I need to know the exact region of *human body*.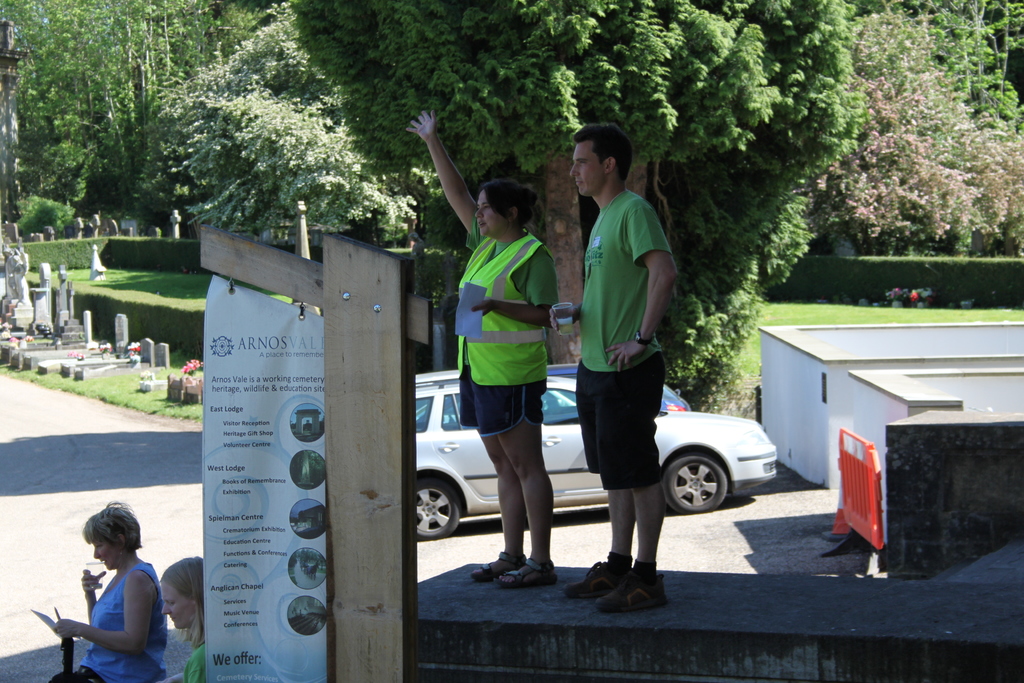
Region: 550/194/680/620.
